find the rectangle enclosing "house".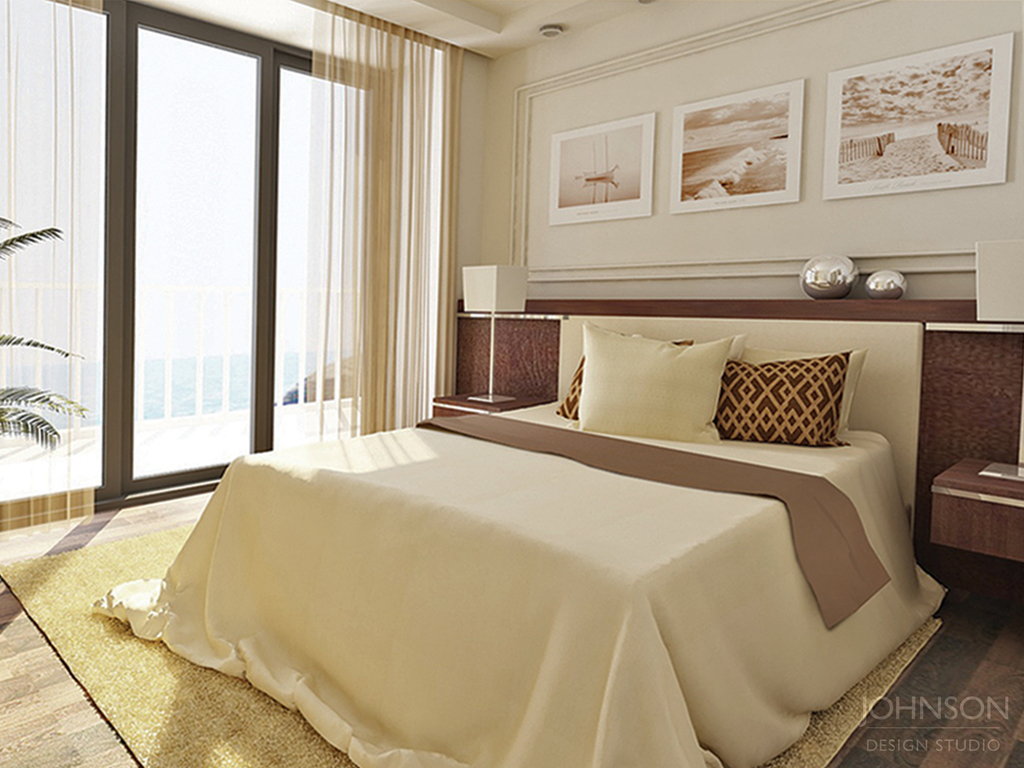
[x1=0, y1=29, x2=1023, y2=756].
